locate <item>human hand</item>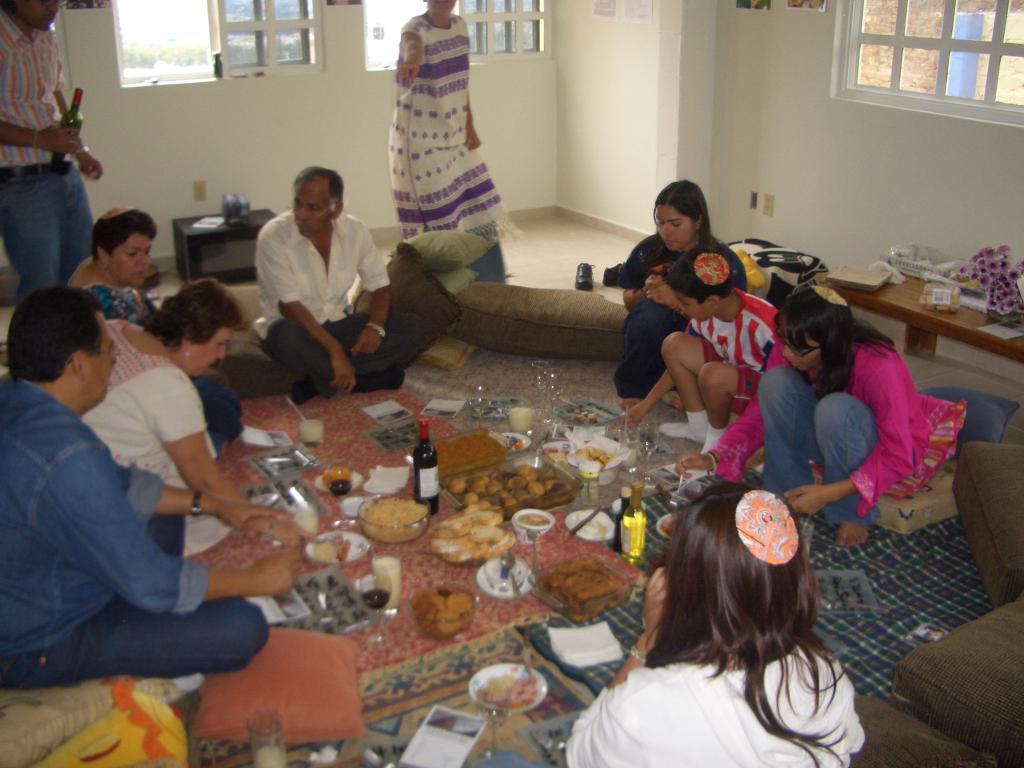
(left=673, top=450, right=716, bottom=479)
